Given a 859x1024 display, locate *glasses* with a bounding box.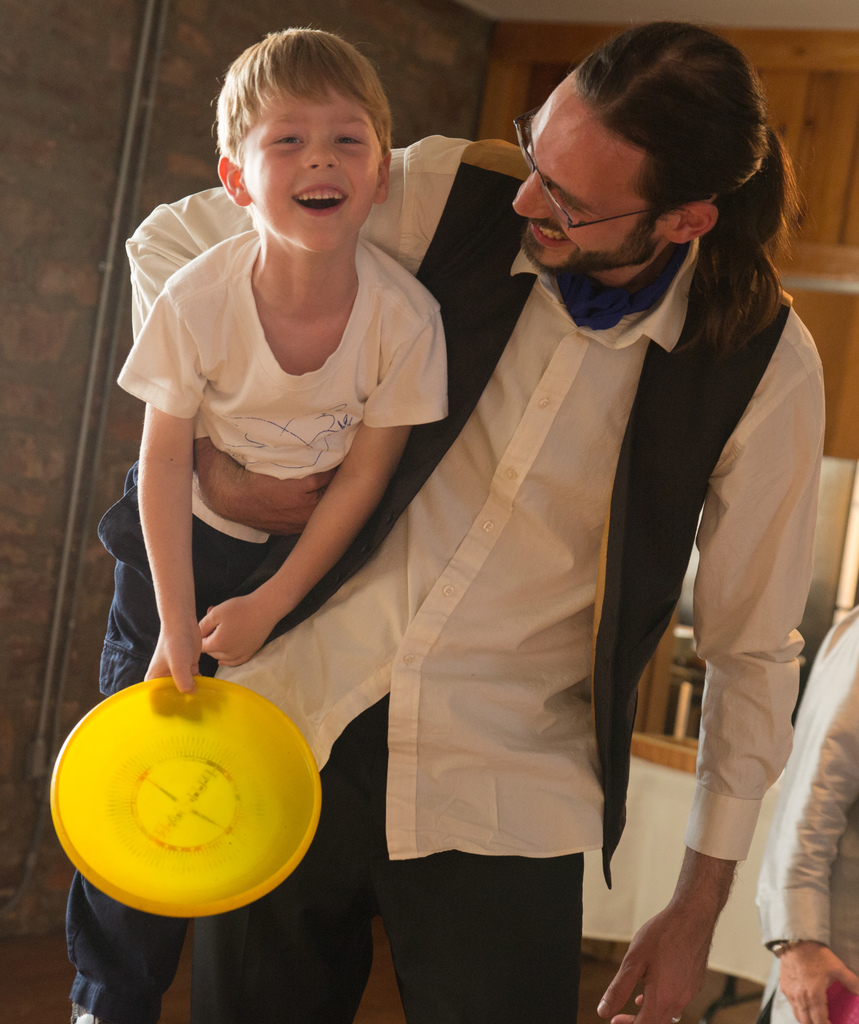
Located: bbox=[511, 119, 648, 234].
